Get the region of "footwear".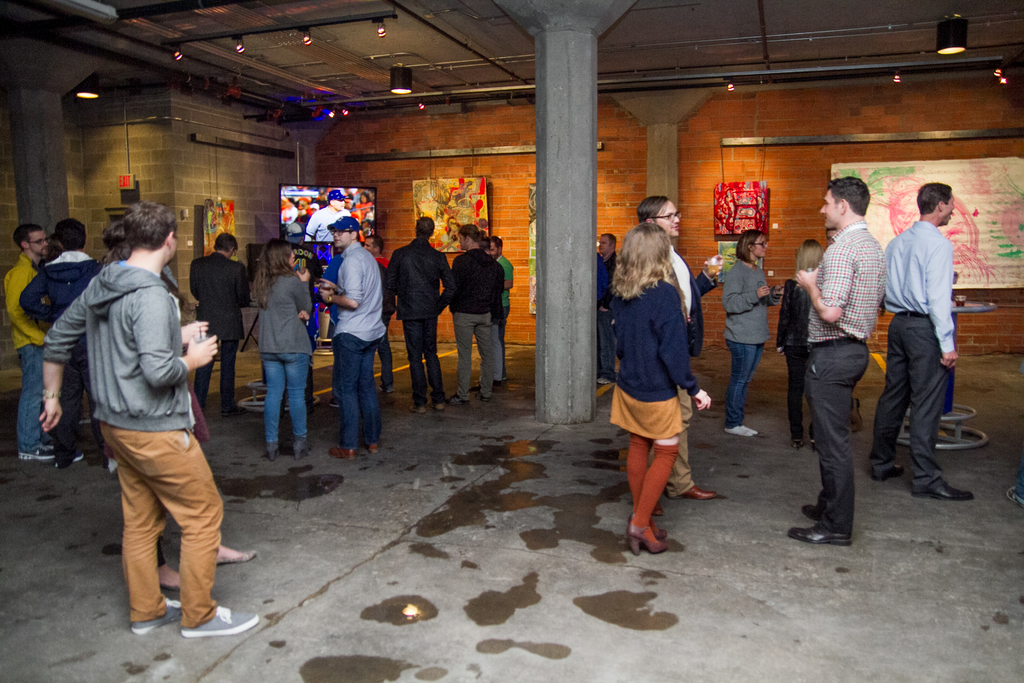
790,522,862,548.
